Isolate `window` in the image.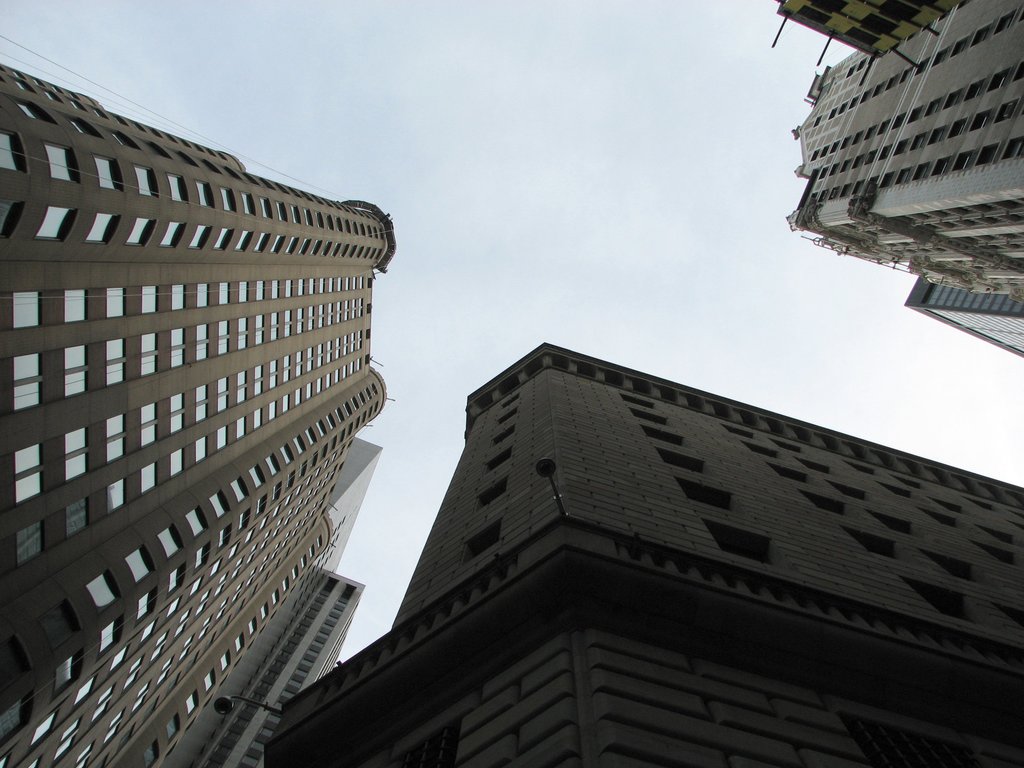
Isolated region: <region>285, 236, 301, 258</region>.
